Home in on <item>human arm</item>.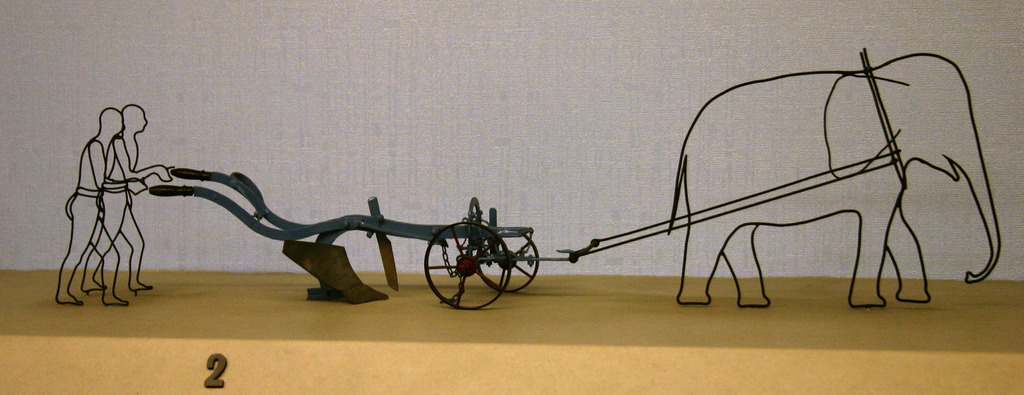
Homed in at <bbox>86, 144, 114, 202</bbox>.
